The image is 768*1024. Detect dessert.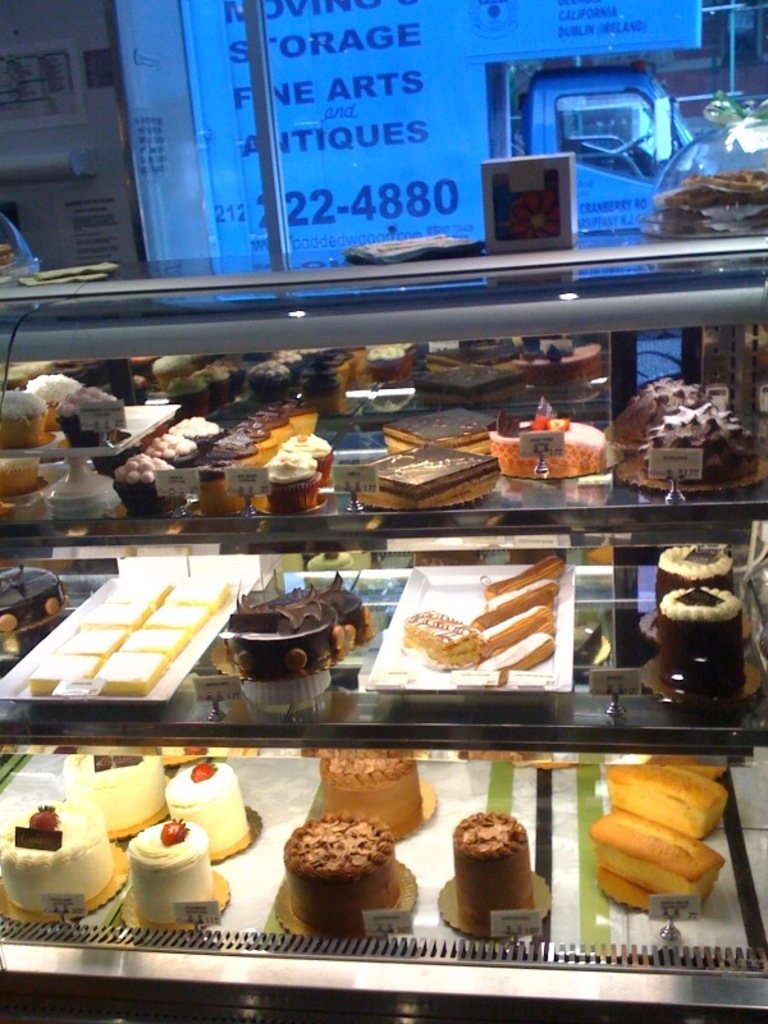
Detection: (165, 760, 251, 855).
